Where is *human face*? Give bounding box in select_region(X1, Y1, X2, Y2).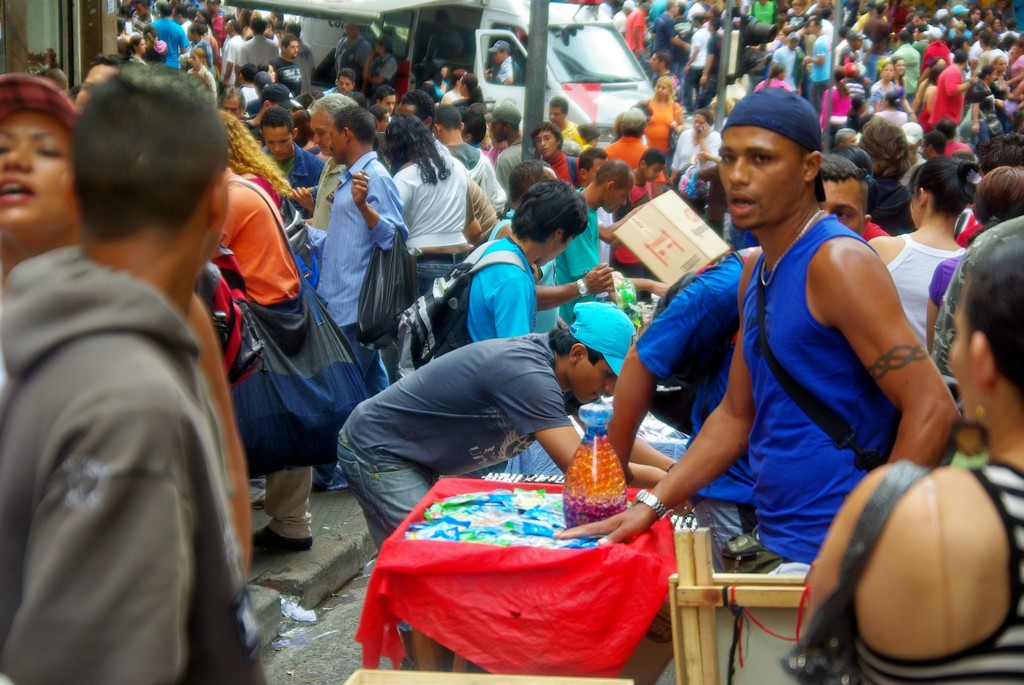
select_region(265, 124, 291, 161).
